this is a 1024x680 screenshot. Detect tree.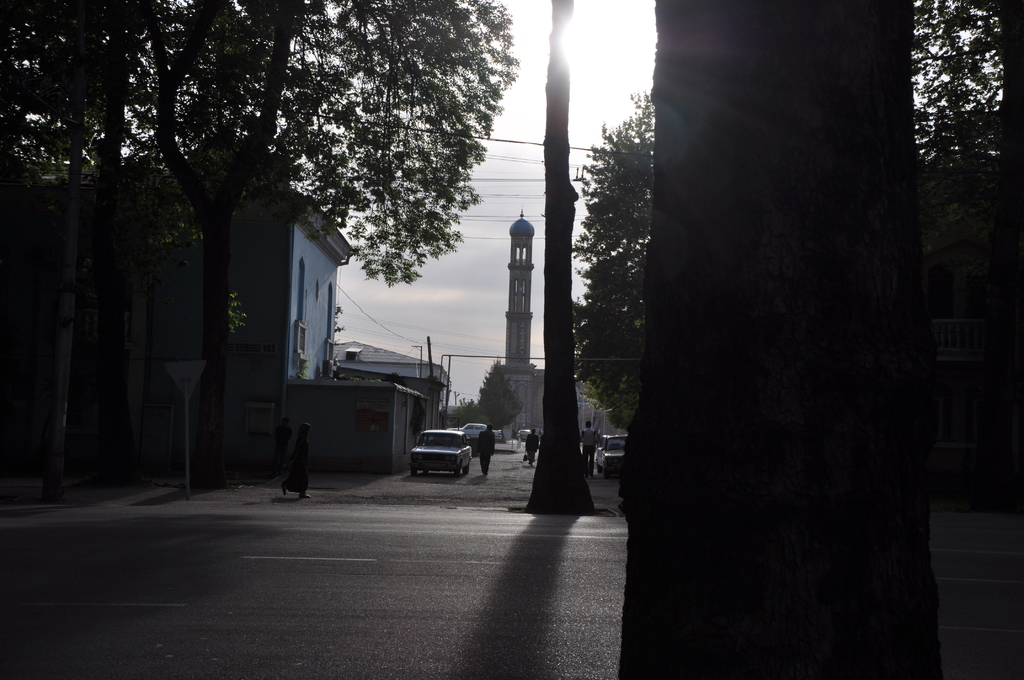
{"x1": 0, "y1": 0, "x2": 513, "y2": 461}.
